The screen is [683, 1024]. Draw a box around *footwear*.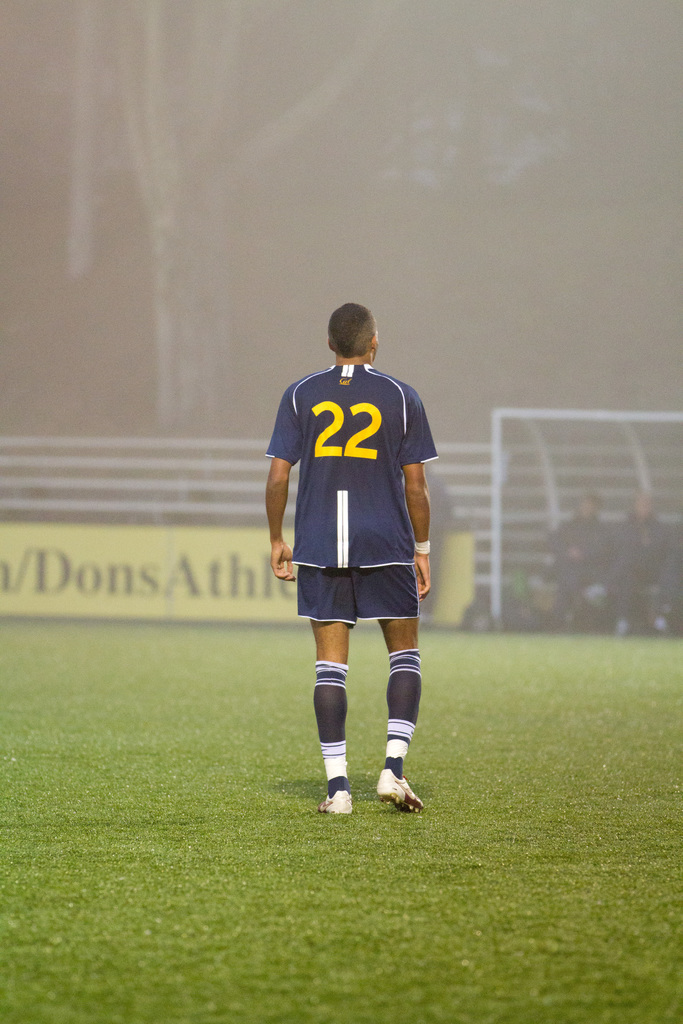
rect(366, 749, 427, 818).
